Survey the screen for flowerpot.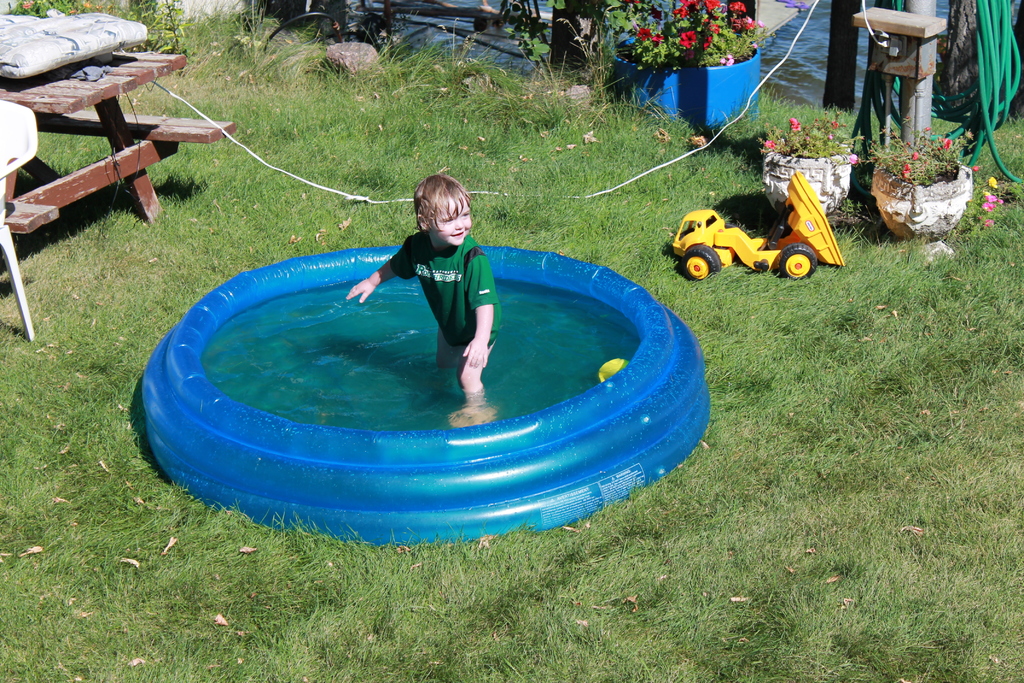
Survey found: {"left": 604, "top": 26, "right": 758, "bottom": 131}.
